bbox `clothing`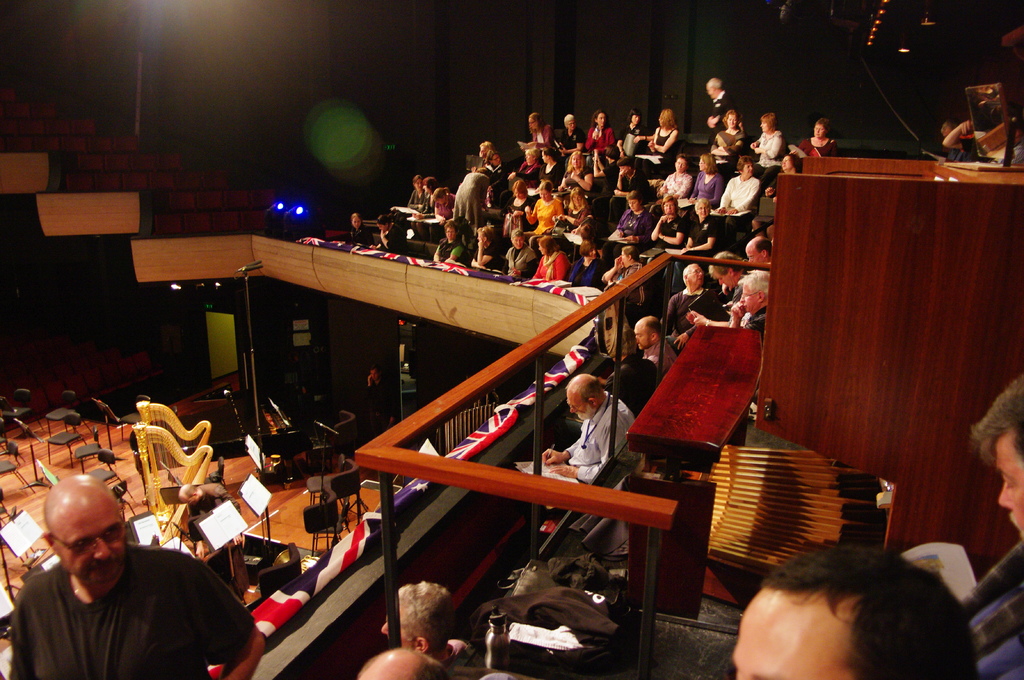
<region>439, 188, 454, 219</region>
